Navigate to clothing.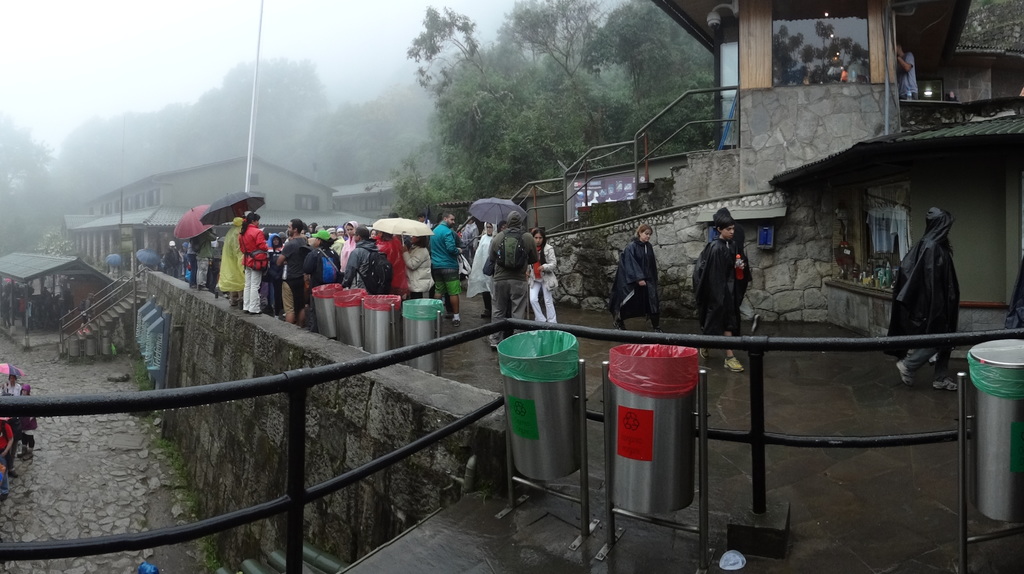
Navigation target: [194, 227, 212, 286].
